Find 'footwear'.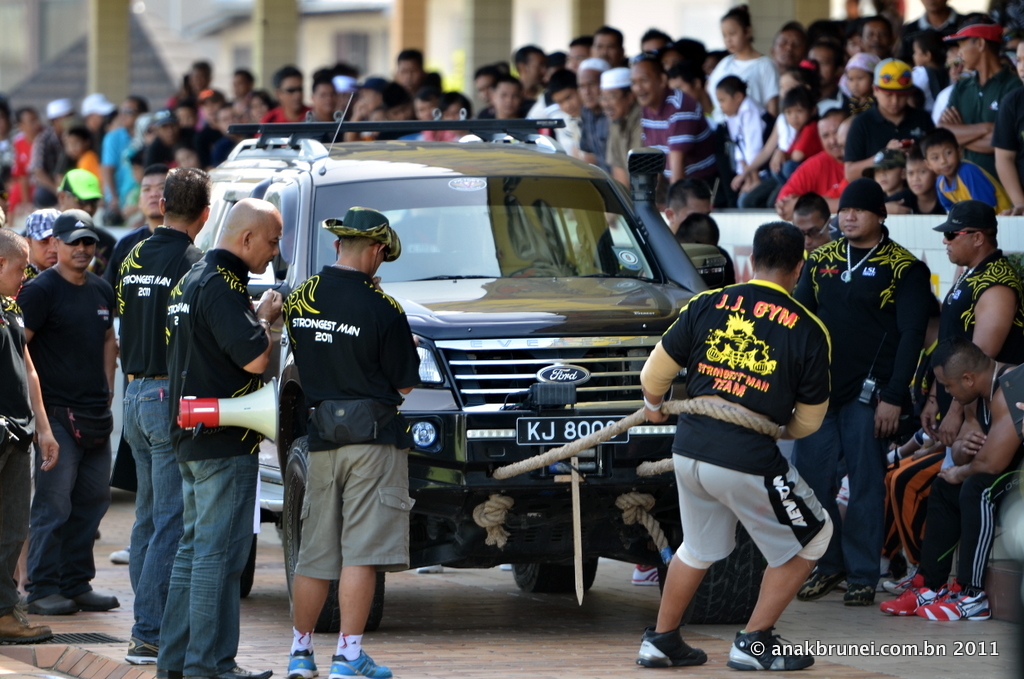
x1=0 y1=608 x2=52 y2=644.
